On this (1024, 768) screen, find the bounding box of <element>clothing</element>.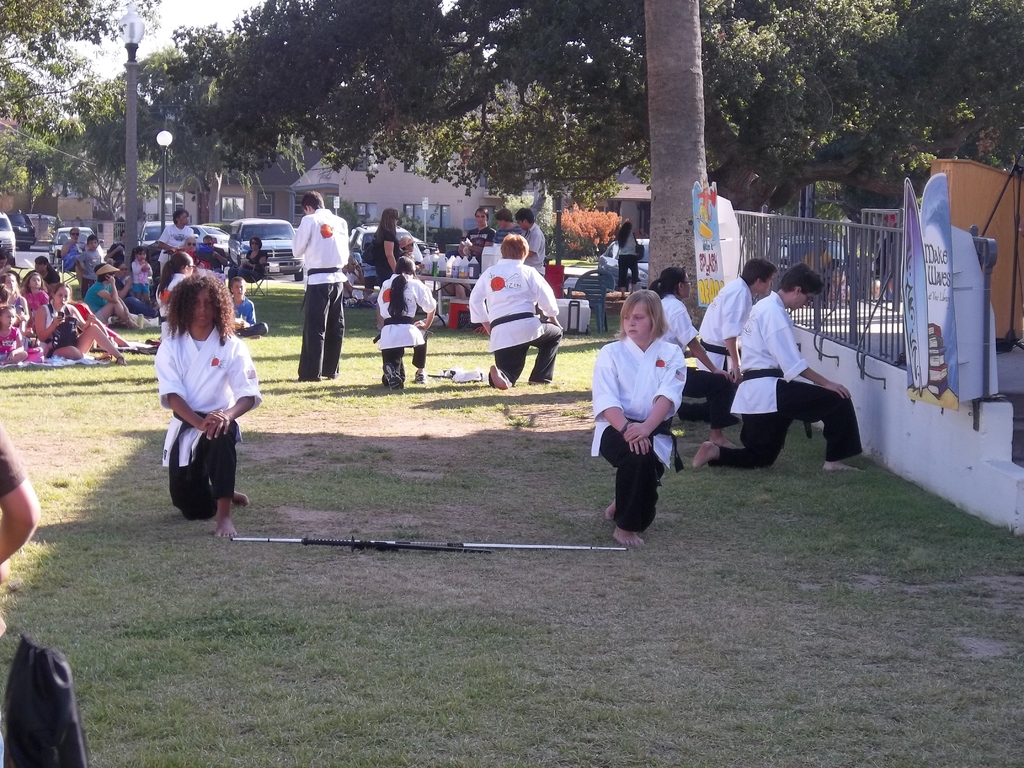
Bounding box: 58:236:82:272.
